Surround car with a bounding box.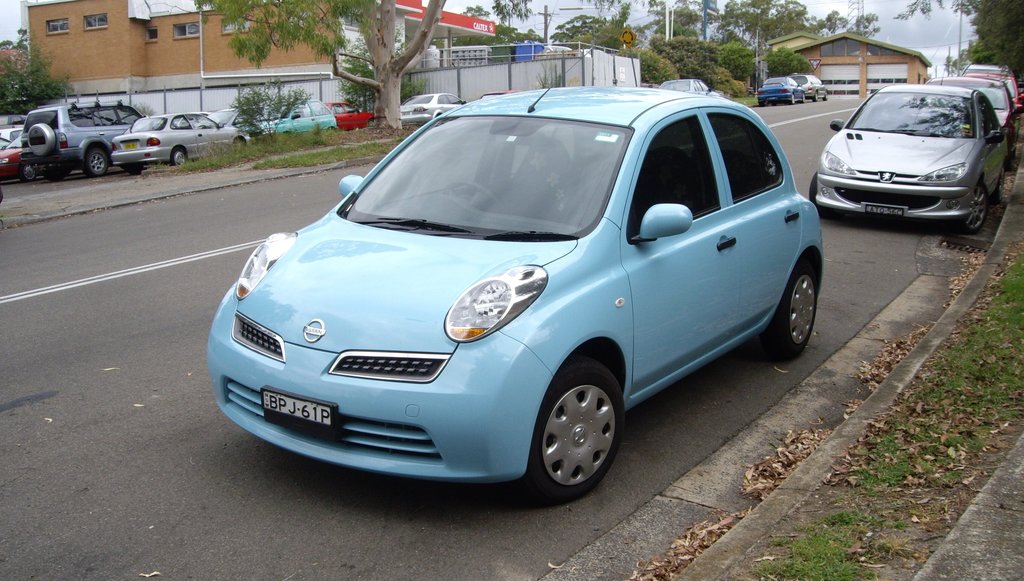
(808,74,1010,240).
